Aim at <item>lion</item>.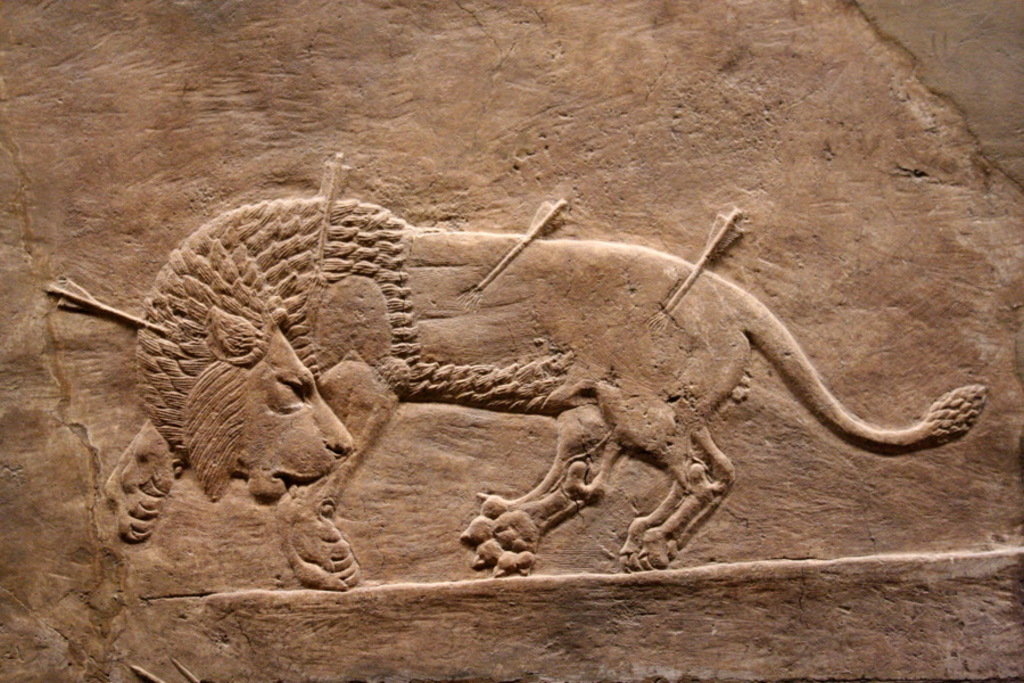
Aimed at {"left": 104, "top": 197, "right": 985, "bottom": 590}.
